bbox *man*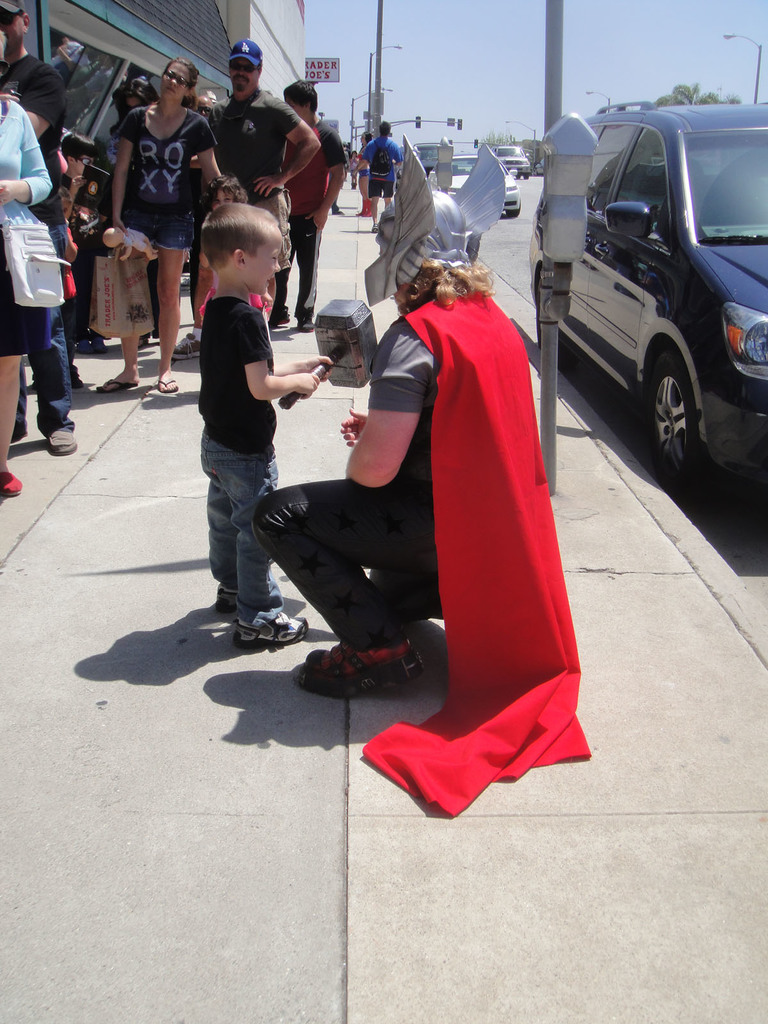
175,38,320,360
